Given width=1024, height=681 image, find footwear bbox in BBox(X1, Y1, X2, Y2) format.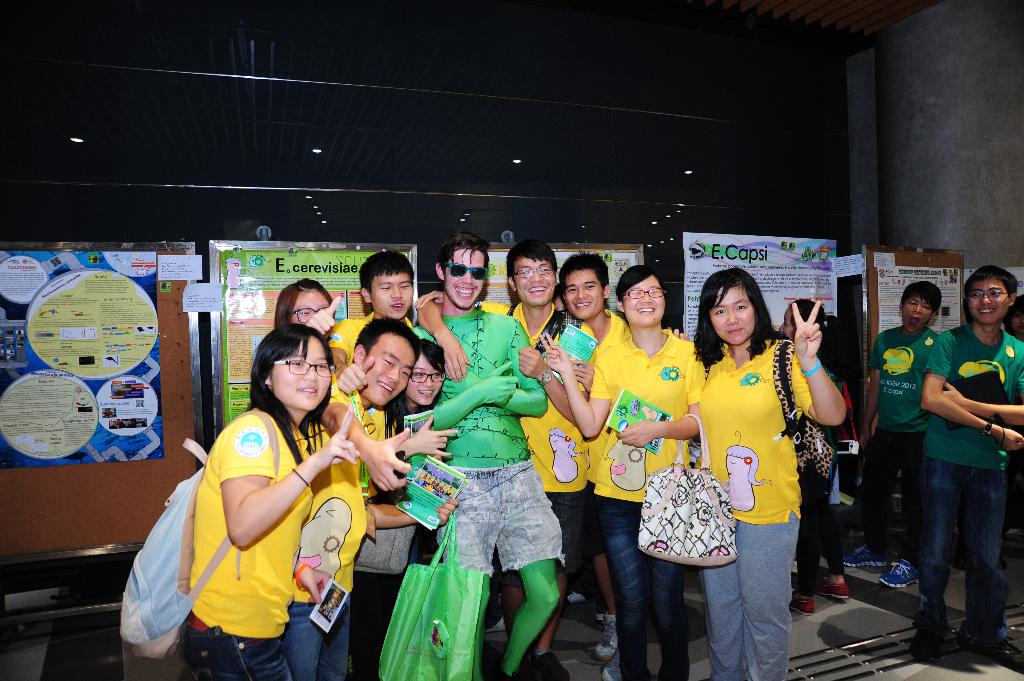
BBox(881, 561, 922, 586).
